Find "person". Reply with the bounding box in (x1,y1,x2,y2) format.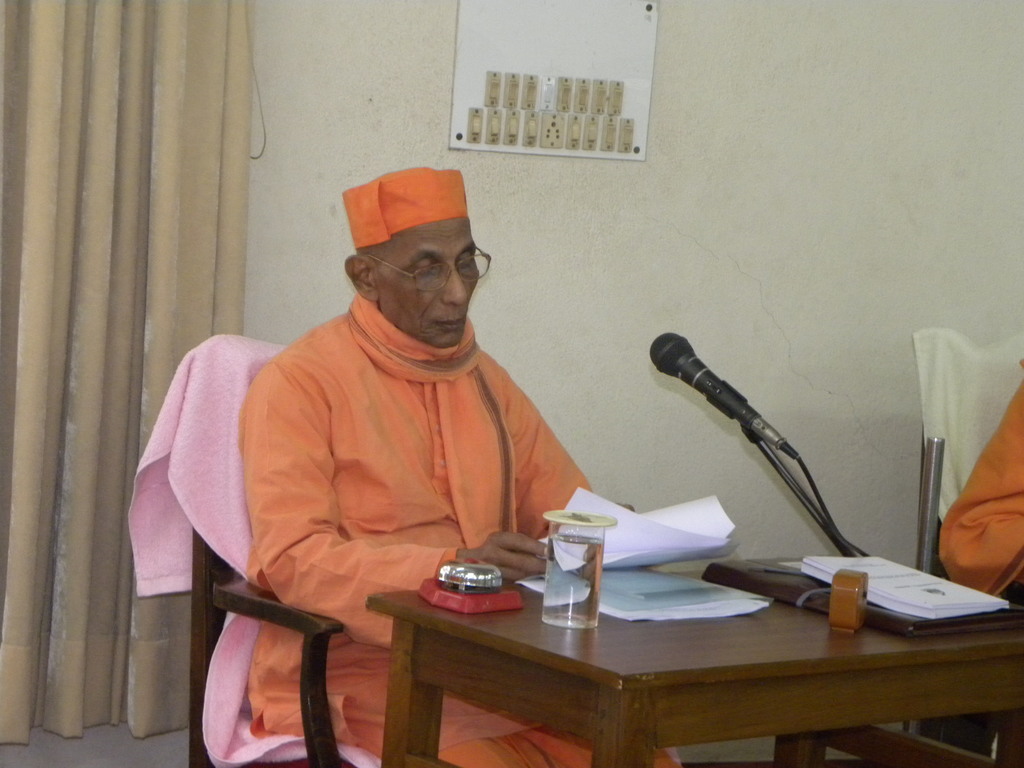
(250,176,590,760).
